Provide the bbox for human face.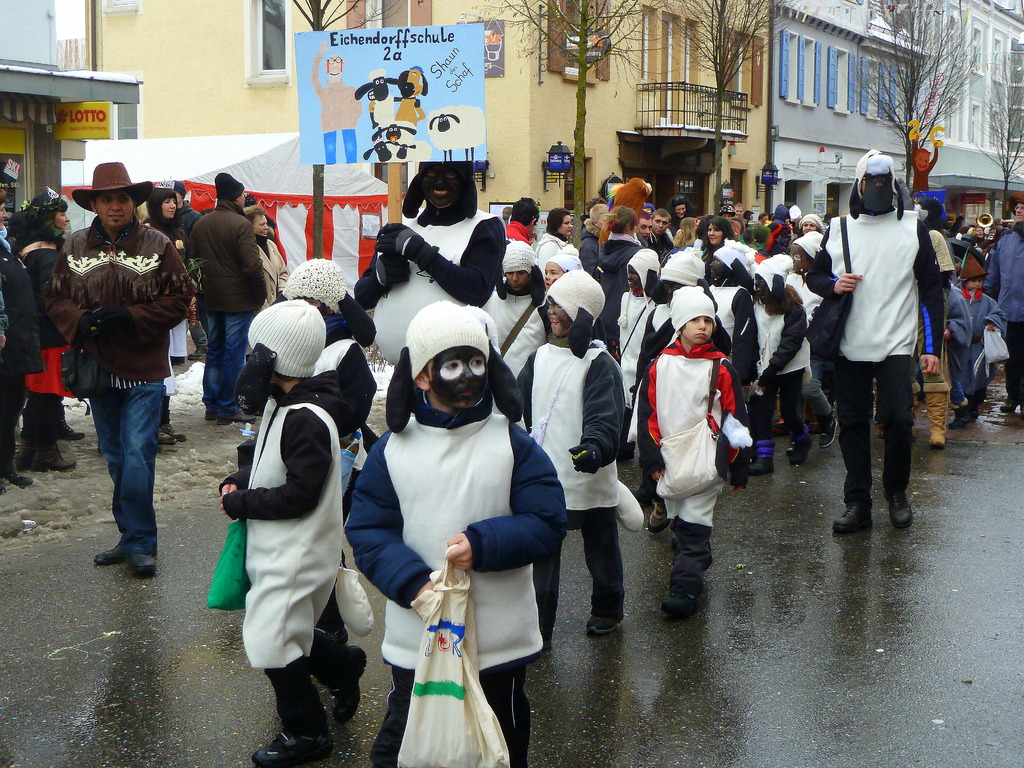
x1=257 y1=214 x2=268 y2=236.
